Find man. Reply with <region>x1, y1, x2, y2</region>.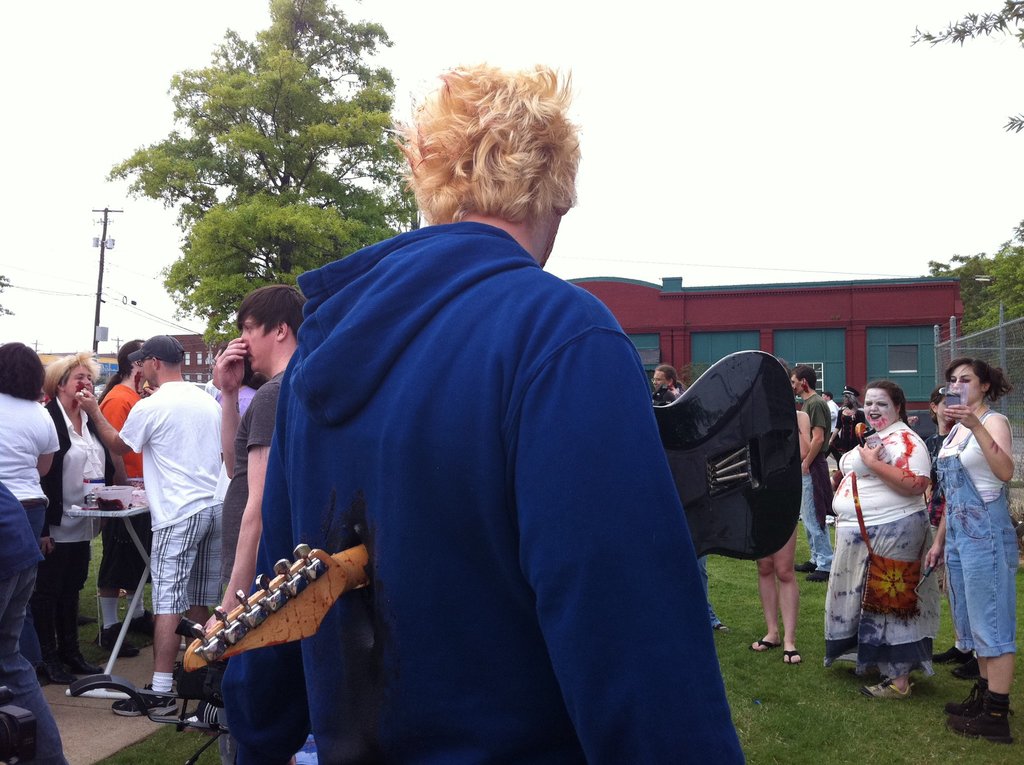
<region>648, 366, 682, 392</region>.
